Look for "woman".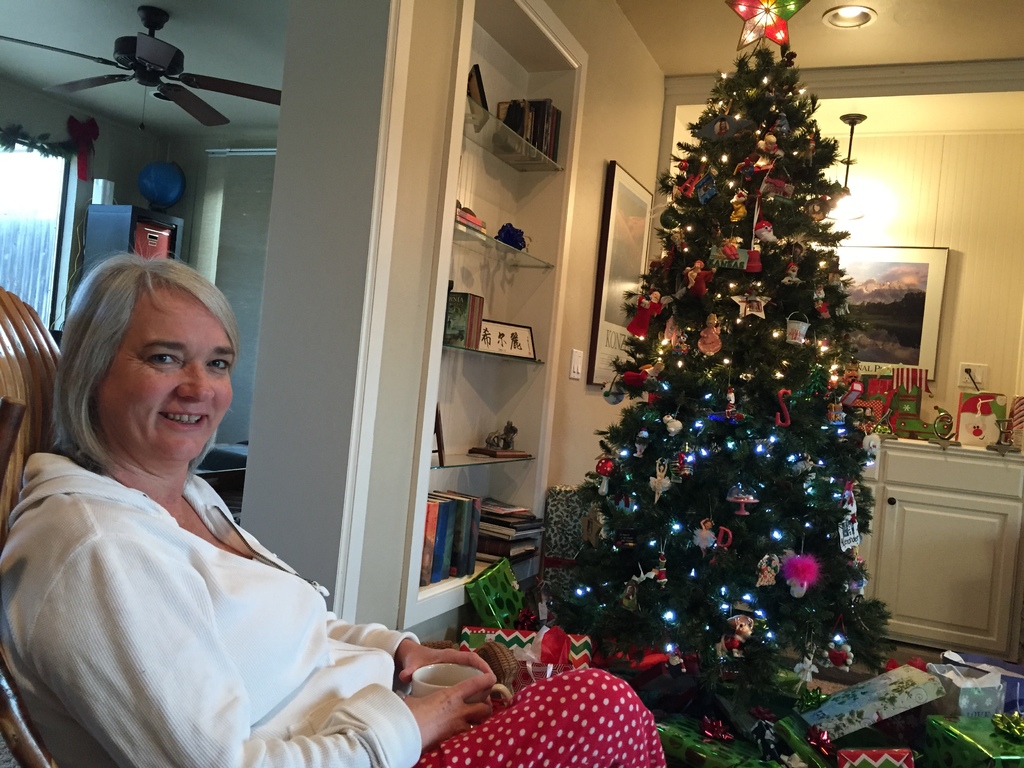
Found: (left=0, top=250, right=664, bottom=767).
